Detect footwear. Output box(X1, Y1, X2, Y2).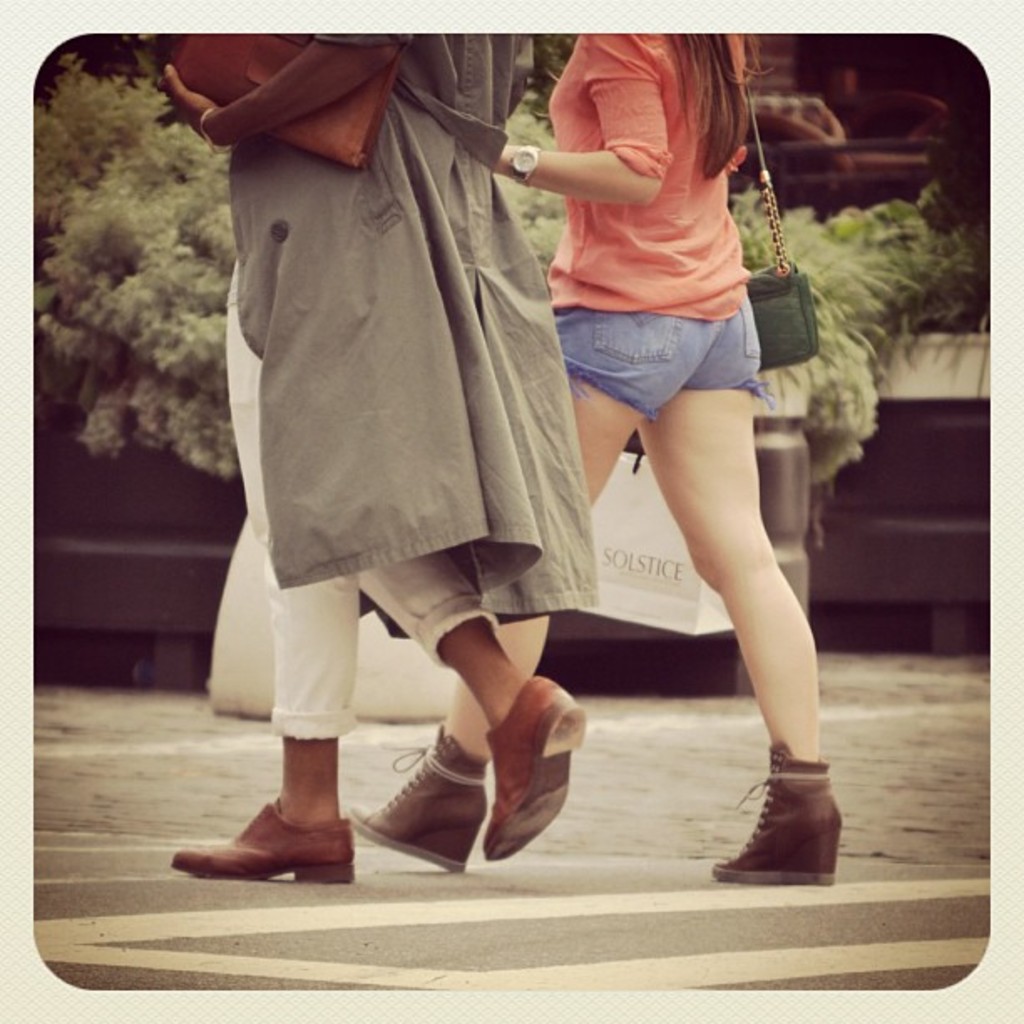
box(480, 673, 587, 860).
